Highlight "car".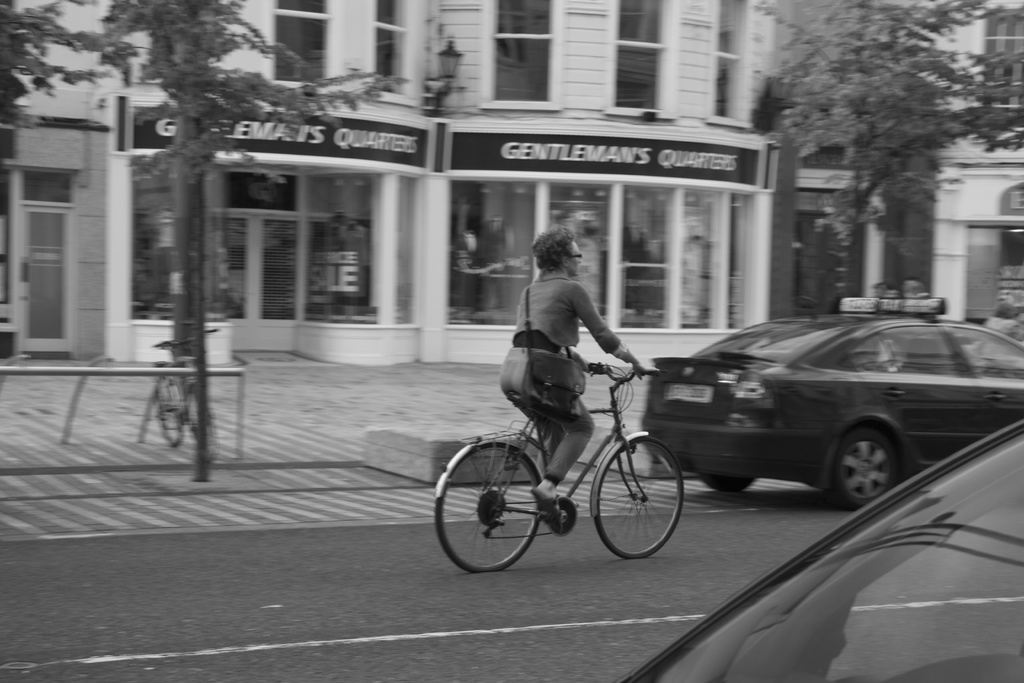
Highlighted region: locate(614, 425, 1023, 682).
